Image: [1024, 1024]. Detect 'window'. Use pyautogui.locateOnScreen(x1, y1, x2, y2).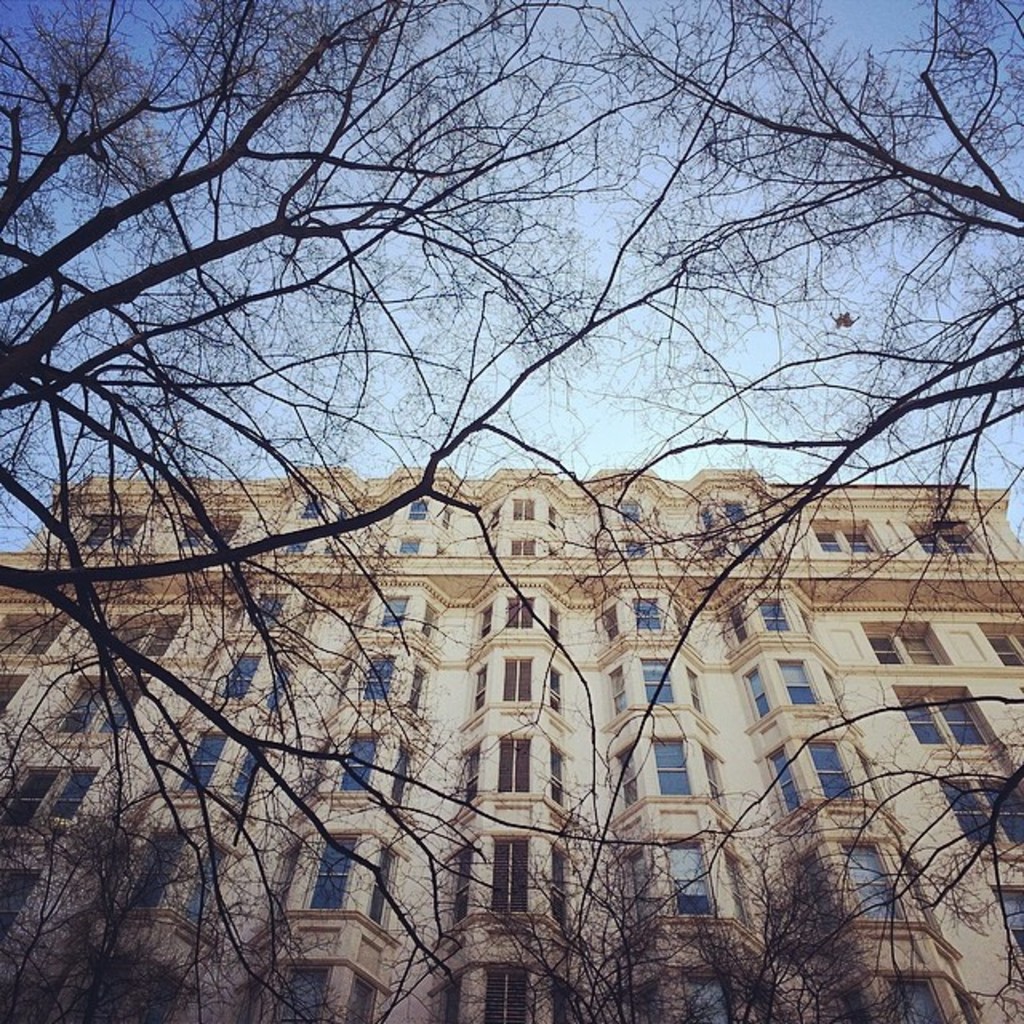
pyautogui.locateOnScreen(435, 830, 461, 920).
